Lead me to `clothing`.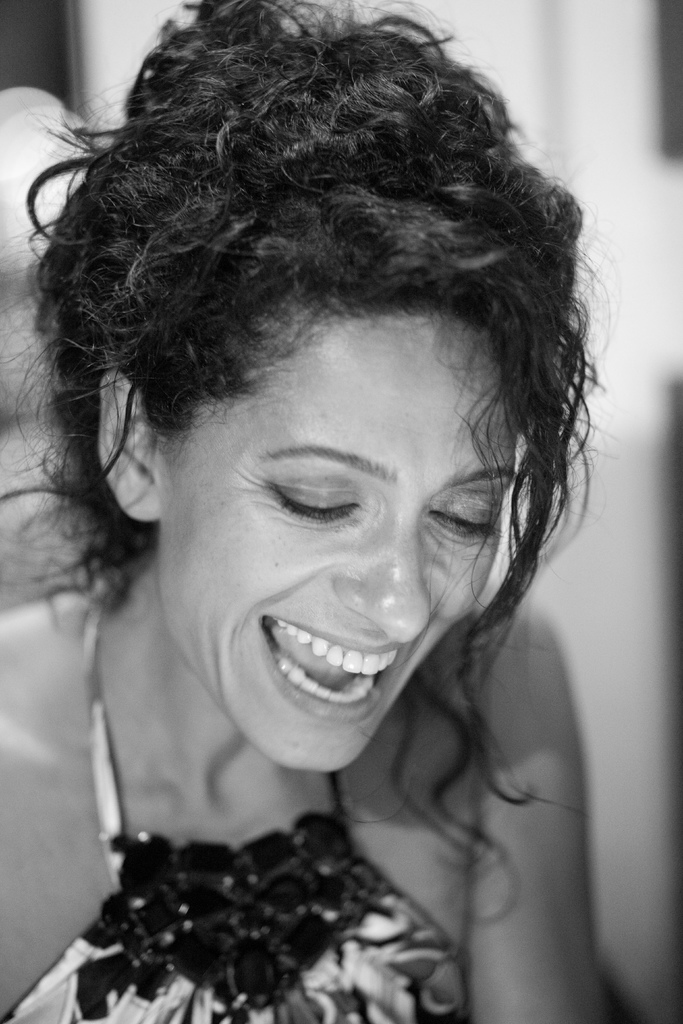
Lead to l=15, t=730, r=529, b=1023.
